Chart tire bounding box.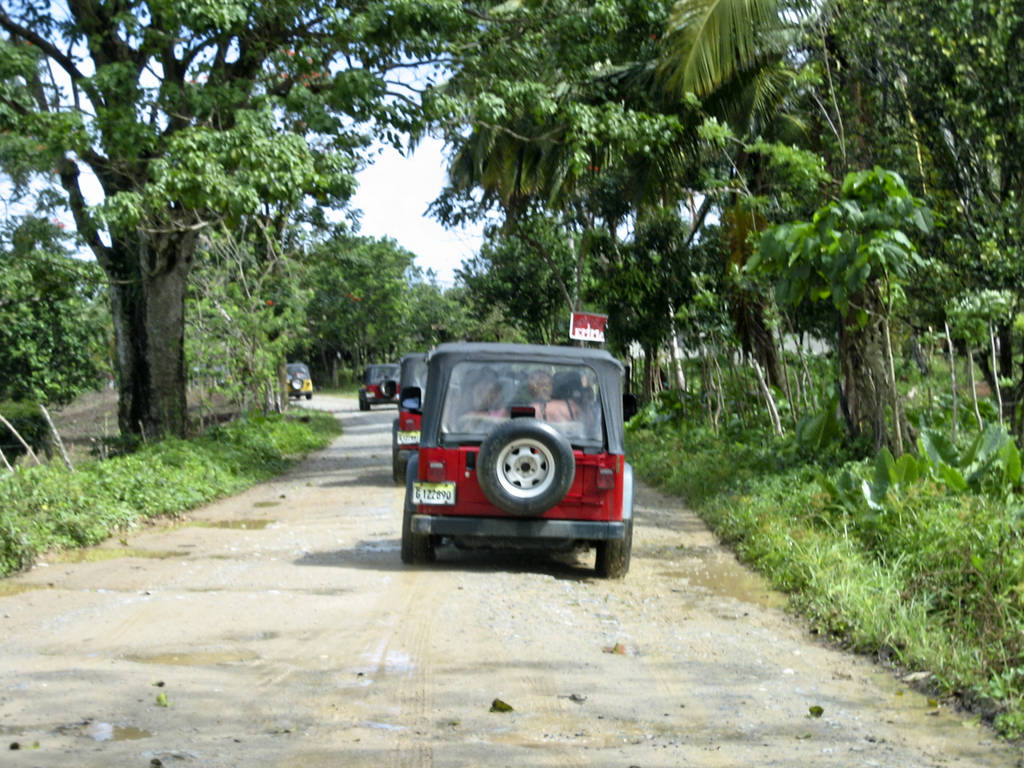
Charted: (x1=401, y1=495, x2=432, y2=563).
